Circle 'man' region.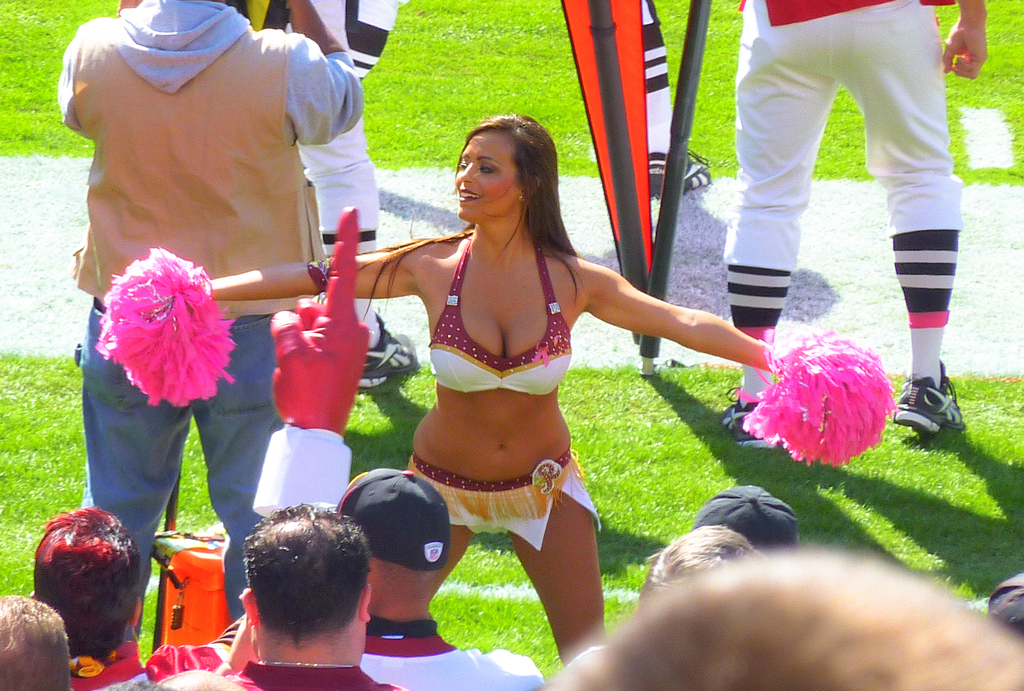
Region: bbox(638, 0, 713, 200).
